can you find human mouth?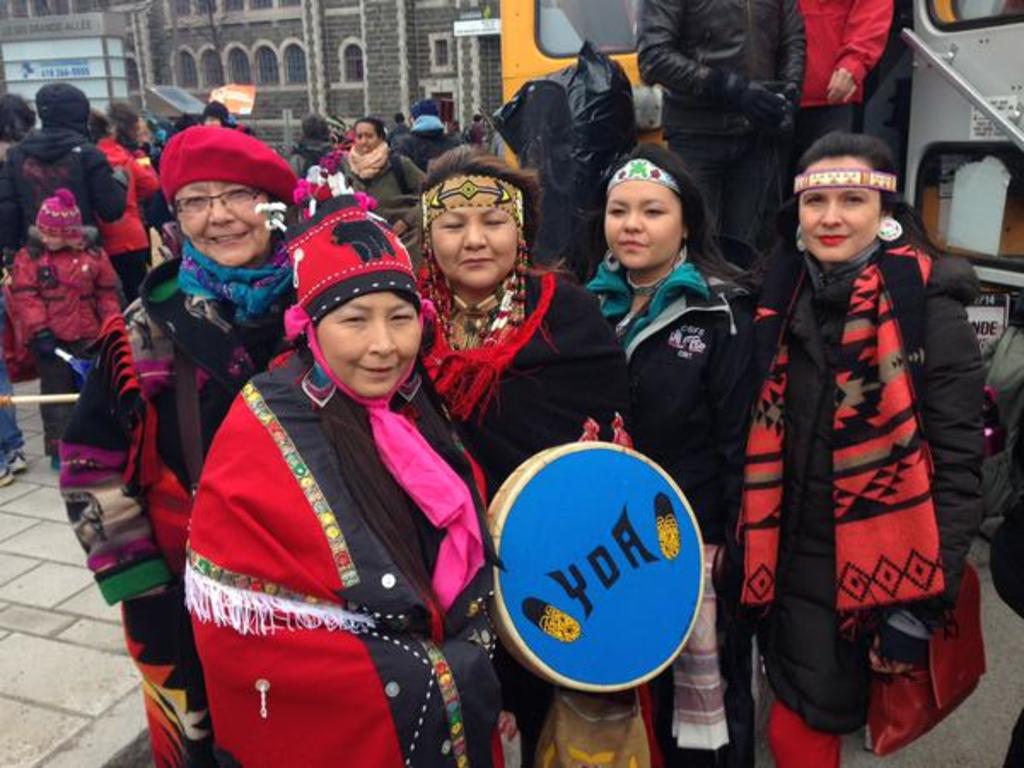
Yes, bounding box: rect(812, 225, 858, 251).
